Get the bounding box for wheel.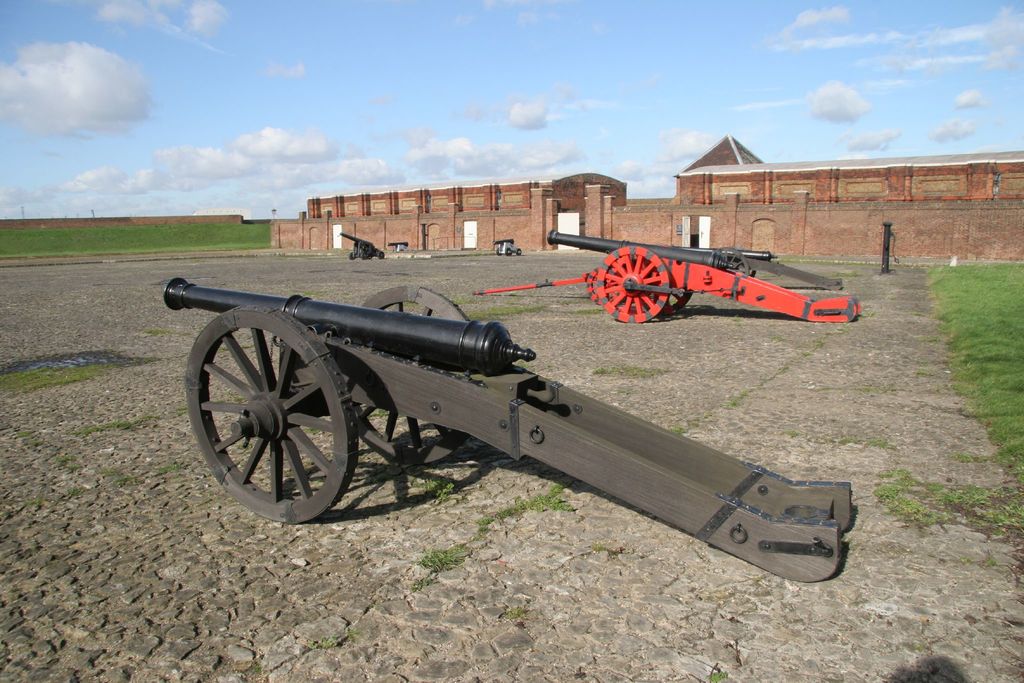
pyautogui.locateOnScreen(378, 251, 385, 258).
